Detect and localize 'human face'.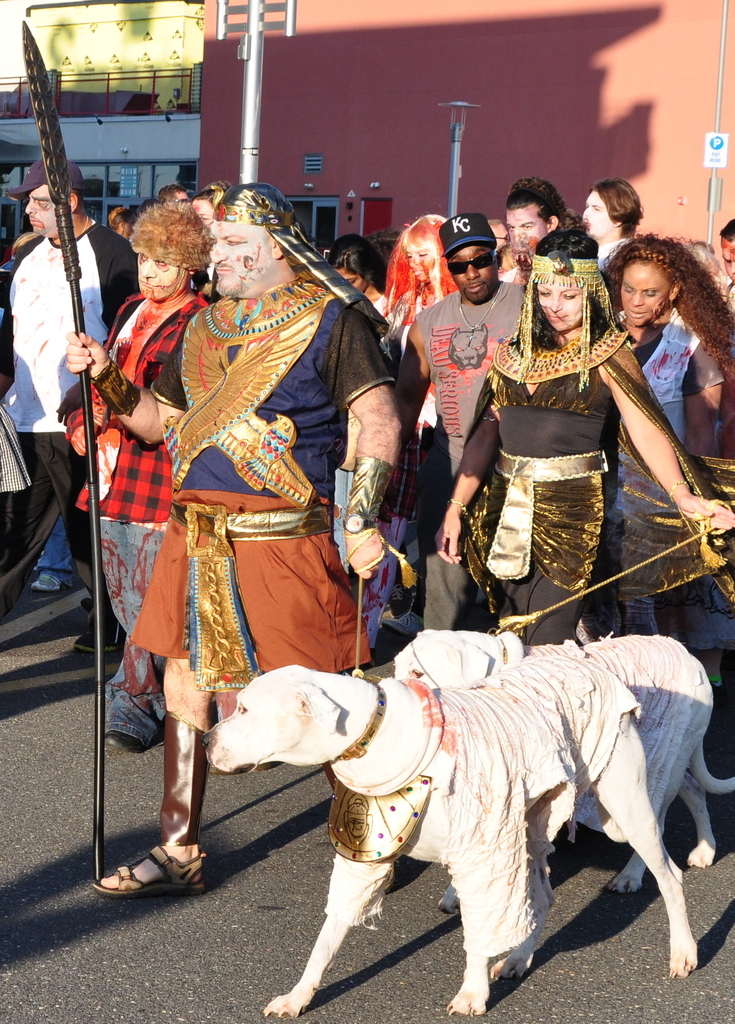
Localized at bbox=[537, 284, 582, 331].
